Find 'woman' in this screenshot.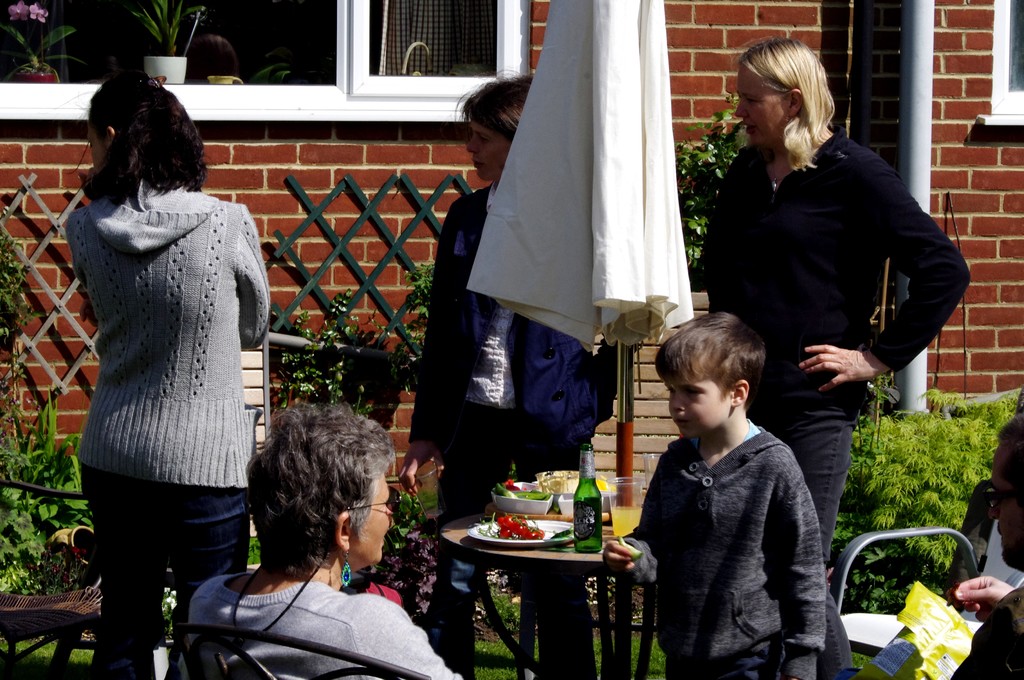
The bounding box for 'woman' is <region>168, 408, 467, 679</region>.
